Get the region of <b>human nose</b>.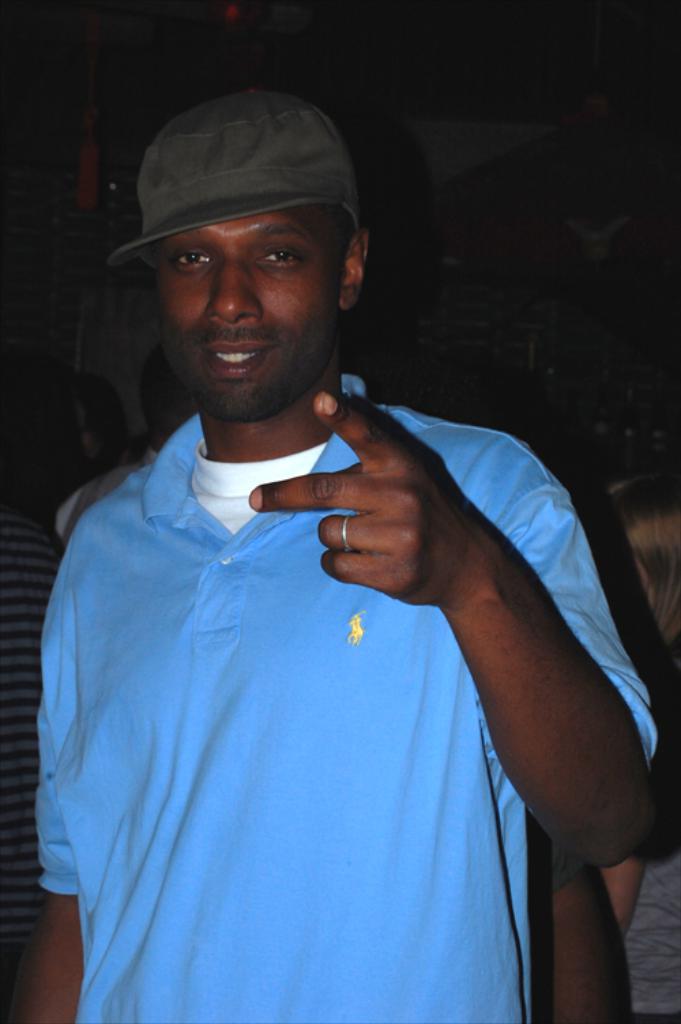
<region>204, 257, 266, 327</region>.
